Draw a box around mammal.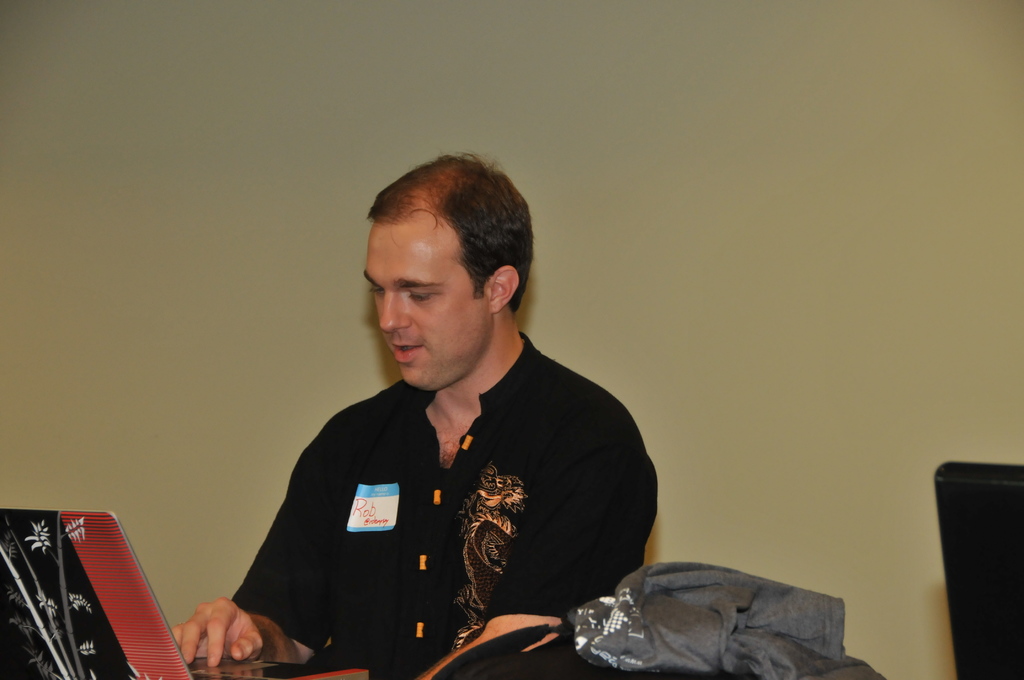
[175, 150, 651, 679].
